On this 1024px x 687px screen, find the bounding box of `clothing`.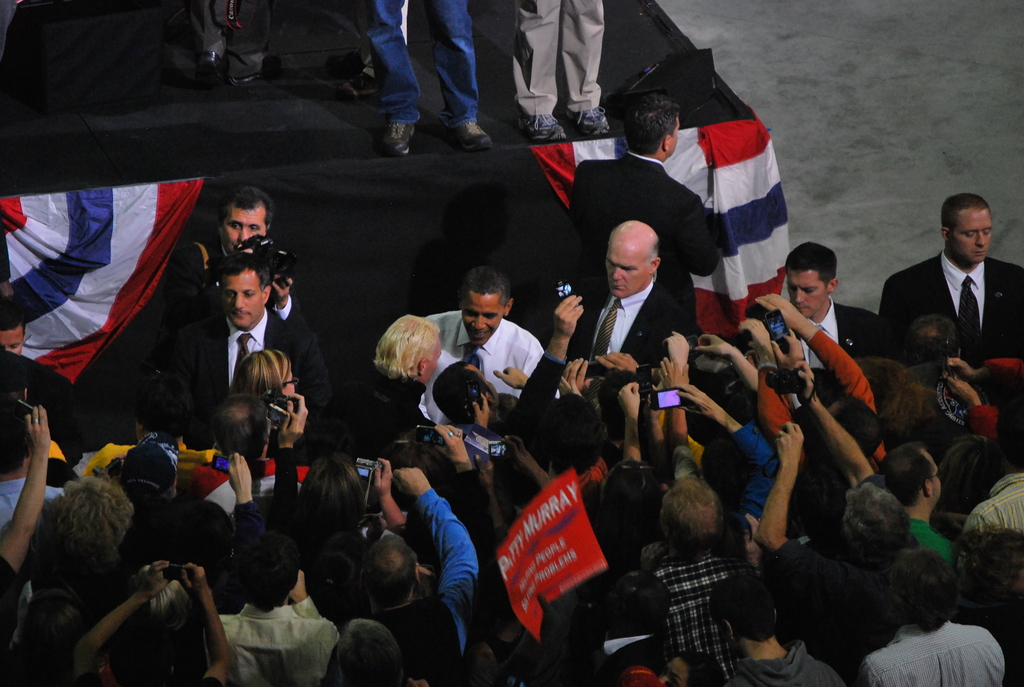
Bounding box: [left=0, top=475, right=57, bottom=608].
